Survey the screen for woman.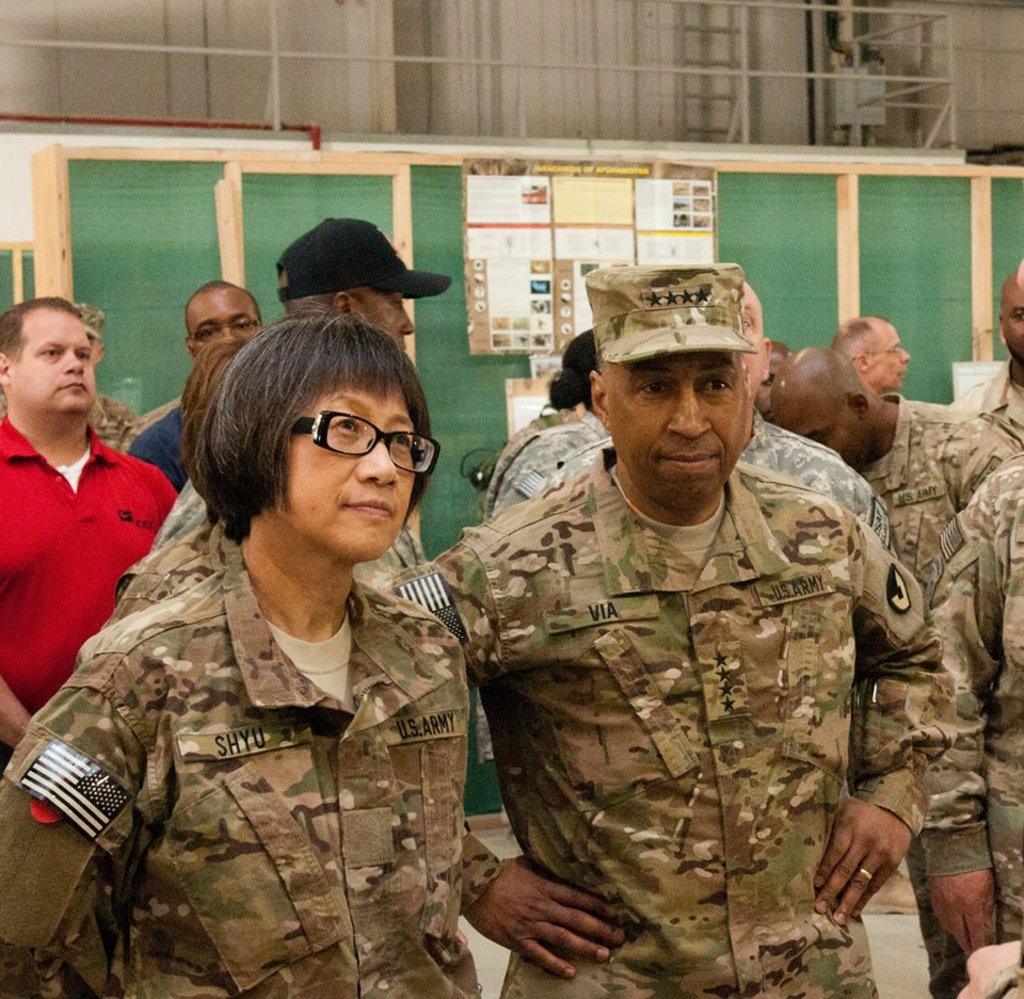
Survey found: locate(50, 308, 509, 998).
